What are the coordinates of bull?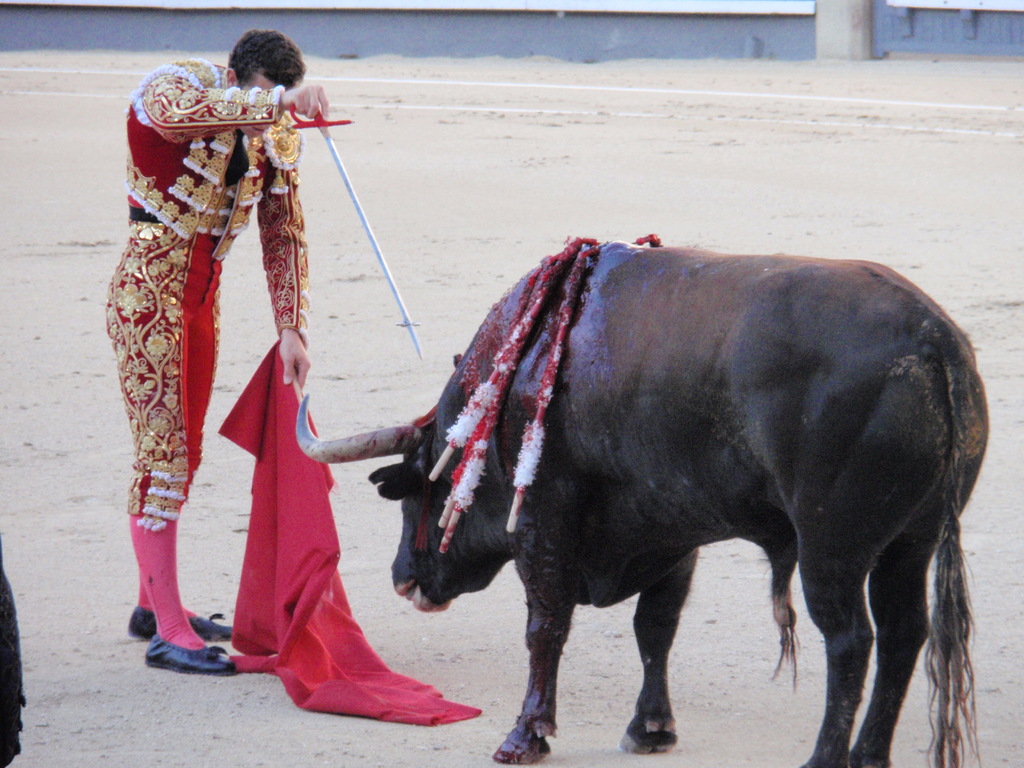
(left=297, top=237, right=989, bottom=767).
